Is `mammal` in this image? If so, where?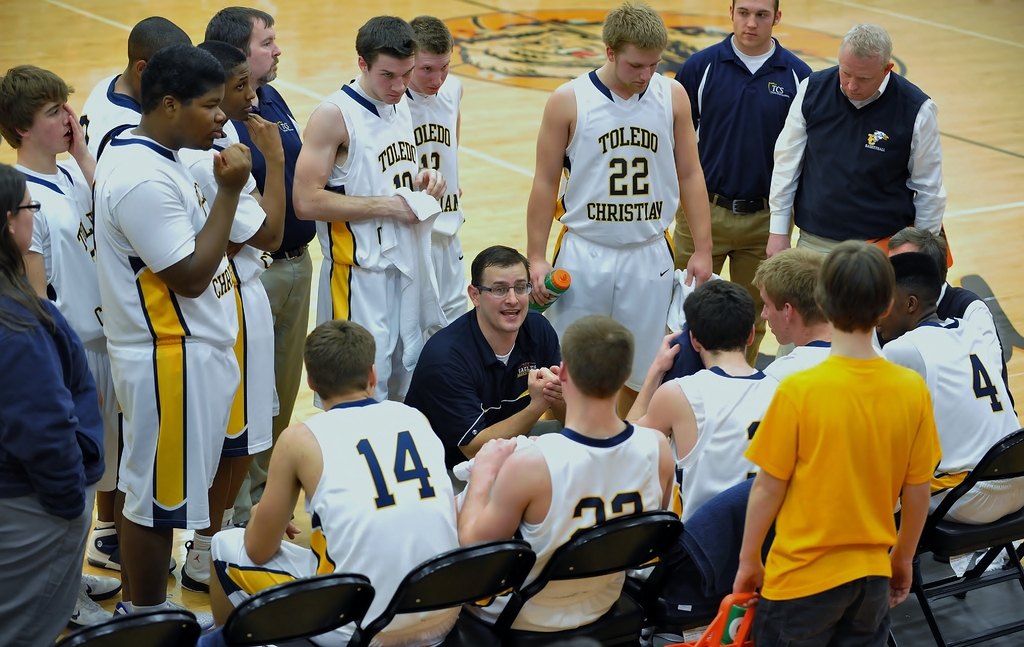
Yes, at [204, 0, 312, 544].
